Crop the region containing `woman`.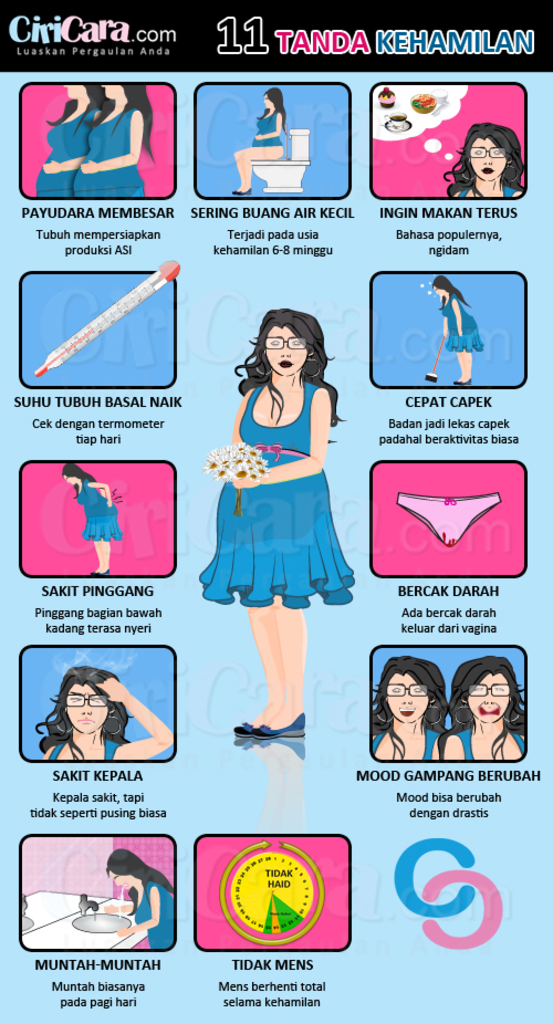
Crop region: <box>229,90,289,200</box>.
